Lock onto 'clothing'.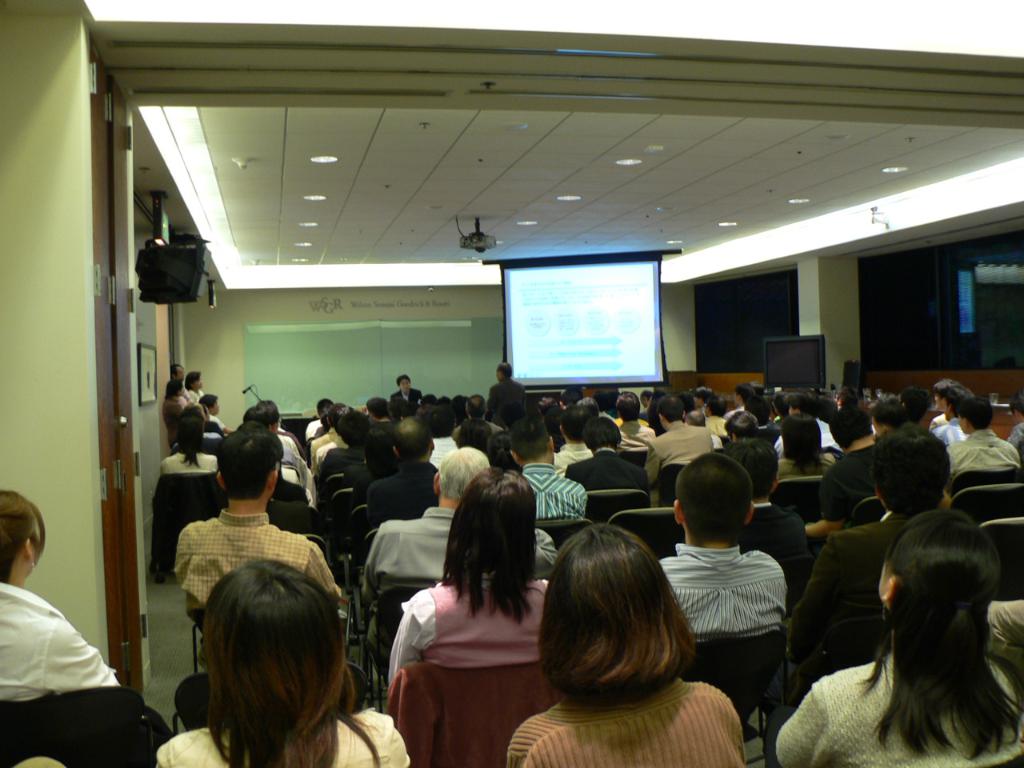
Locked: crop(359, 502, 461, 653).
